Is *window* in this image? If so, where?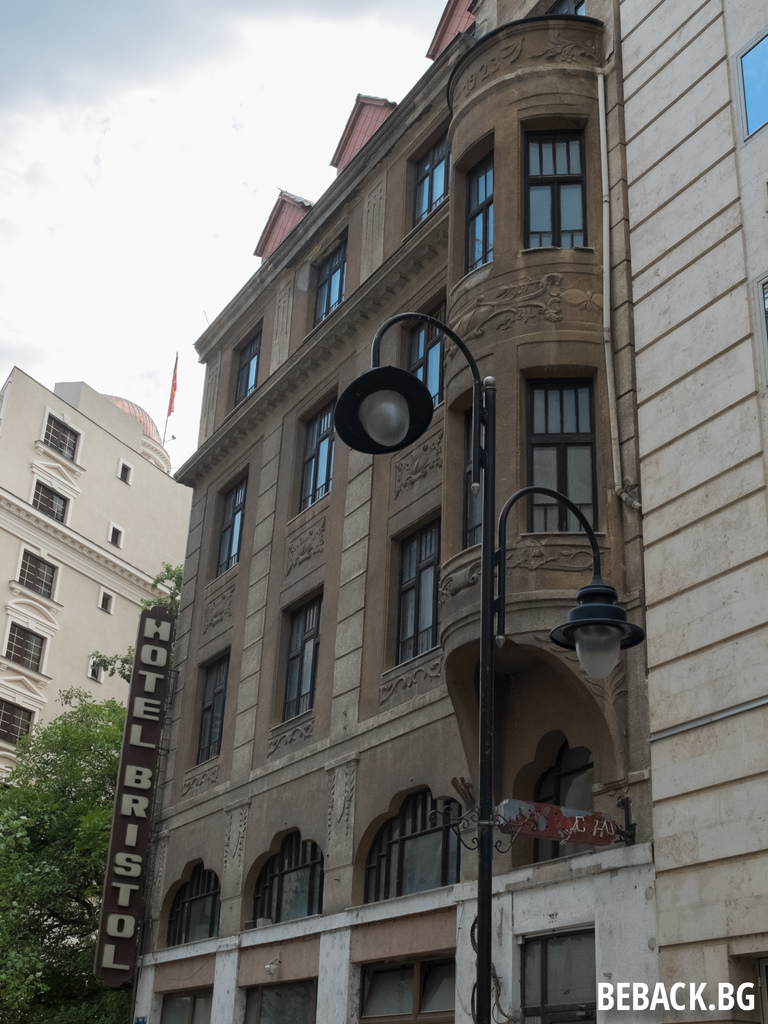
Yes, at 234 318 263 410.
